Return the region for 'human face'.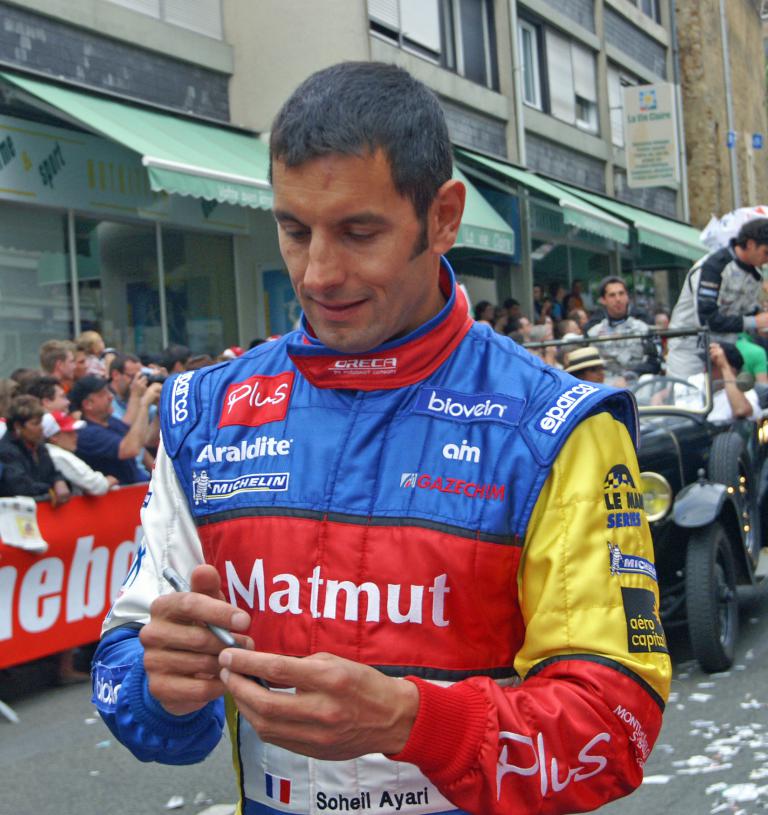
{"x1": 606, "y1": 281, "x2": 630, "y2": 316}.
